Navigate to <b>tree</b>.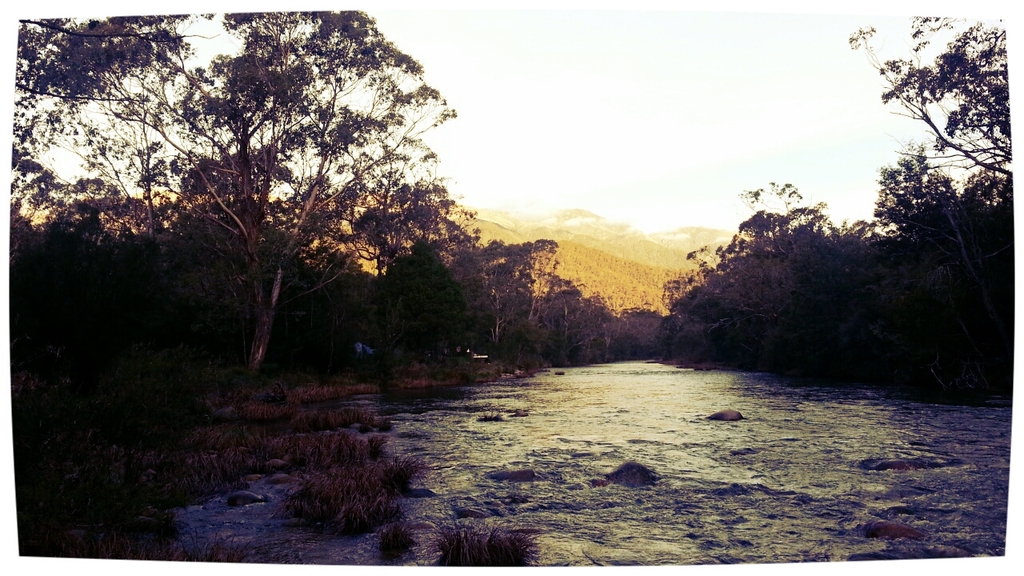
Navigation target: region(183, 189, 276, 365).
